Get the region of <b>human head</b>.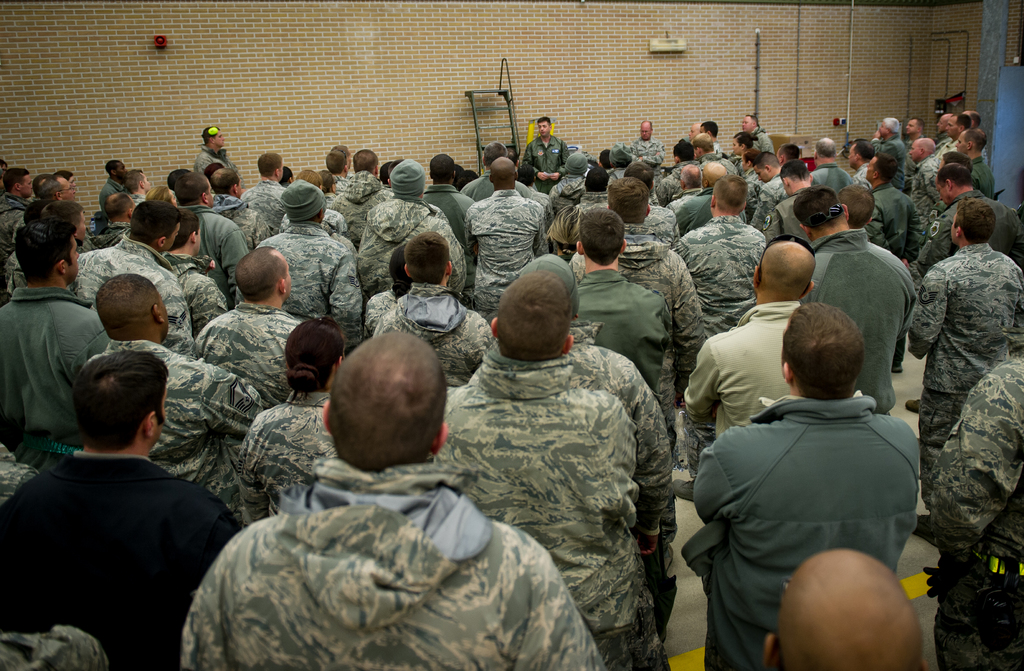
rect(776, 159, 811, 193).
